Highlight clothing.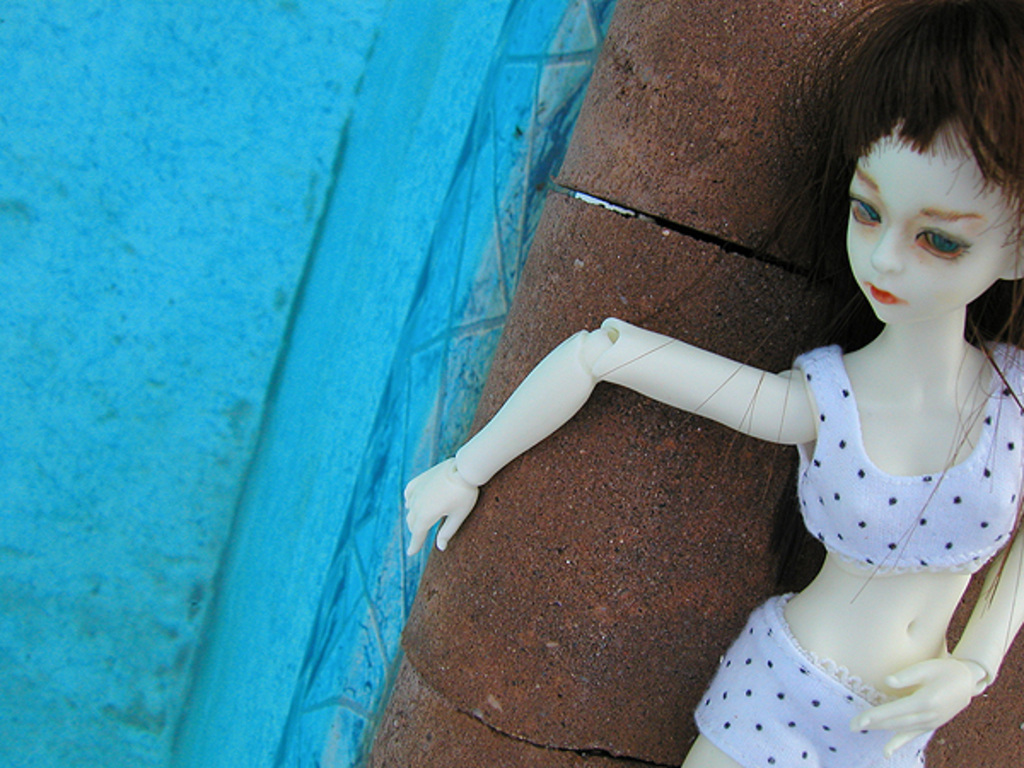
Highlighted region: Rect(787, 338, 1022, 572).
